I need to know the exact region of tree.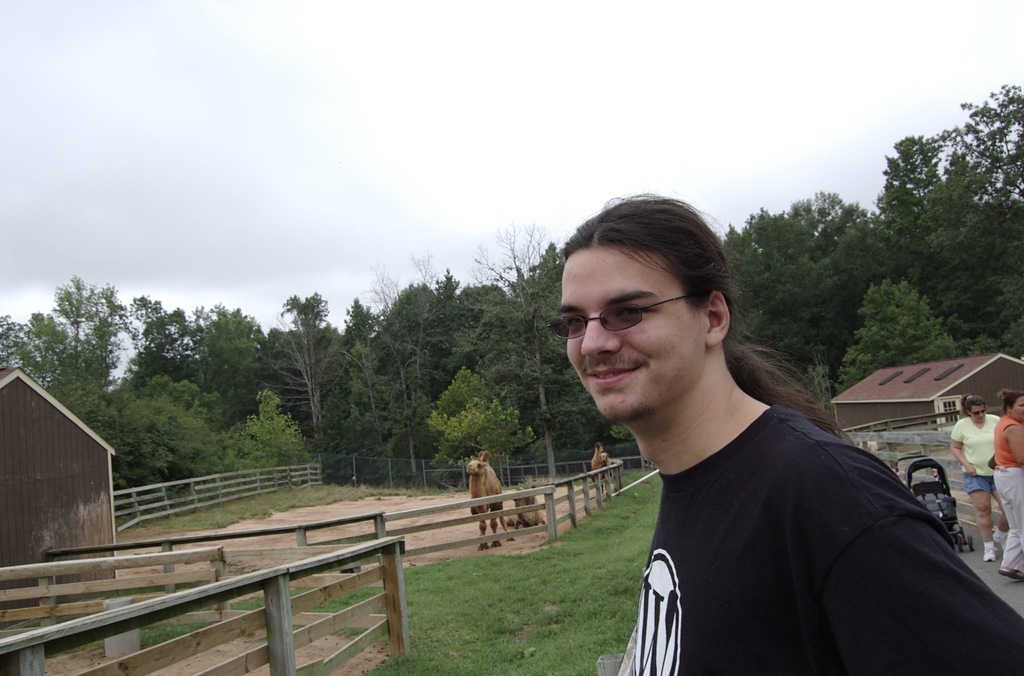
Region: (426, 279, 534, 386).
